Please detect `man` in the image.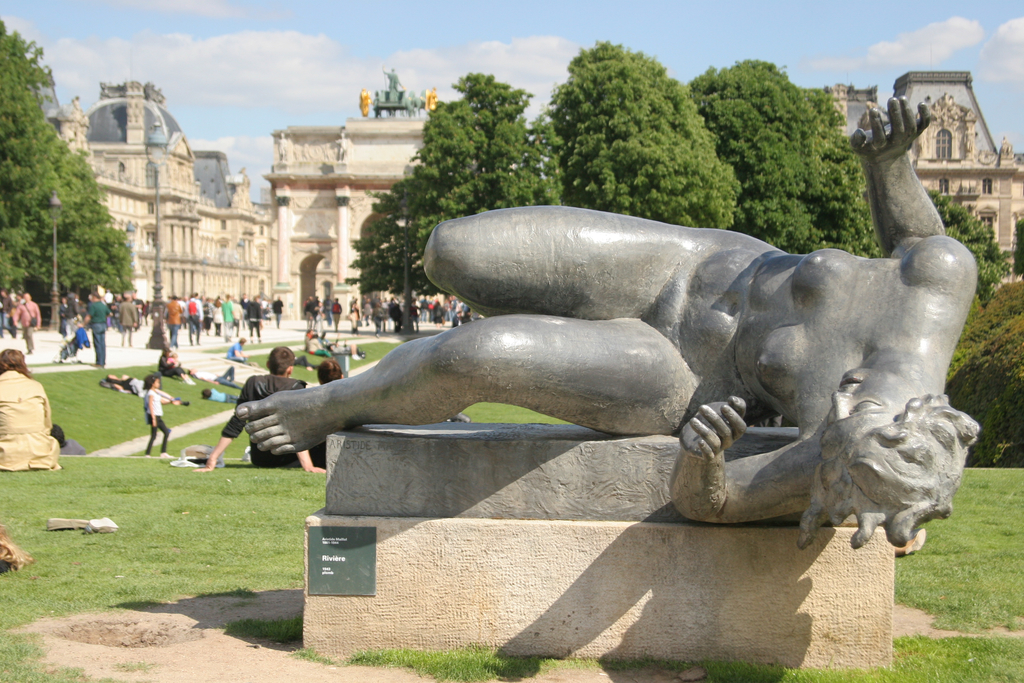
196,346,329,472.
